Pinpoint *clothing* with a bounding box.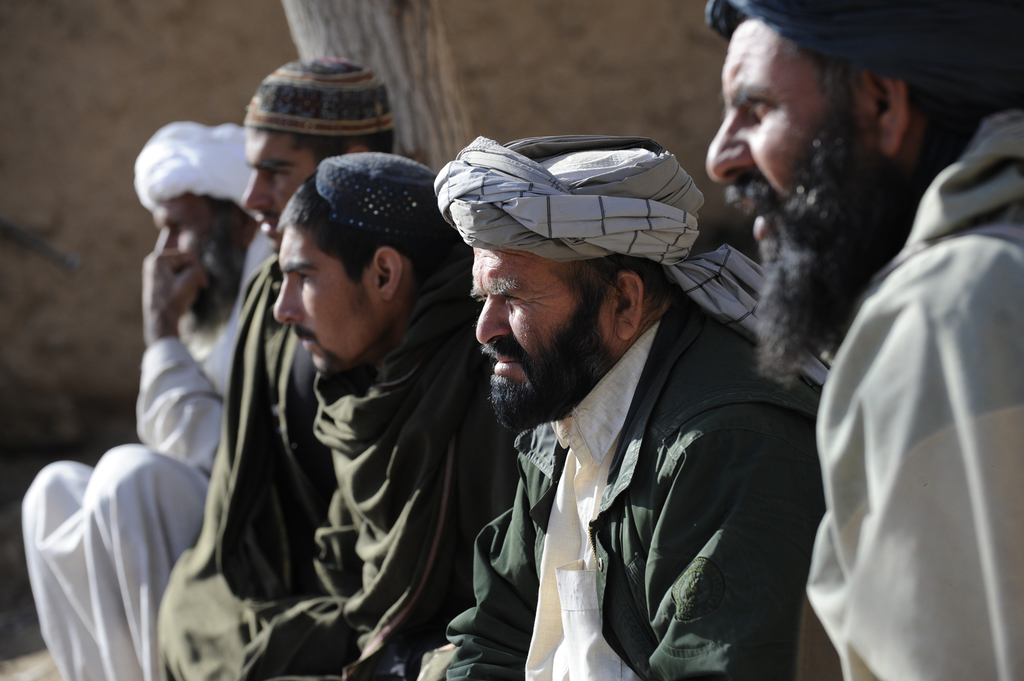
[left=777, top=146, right=1018, bottom=680].
